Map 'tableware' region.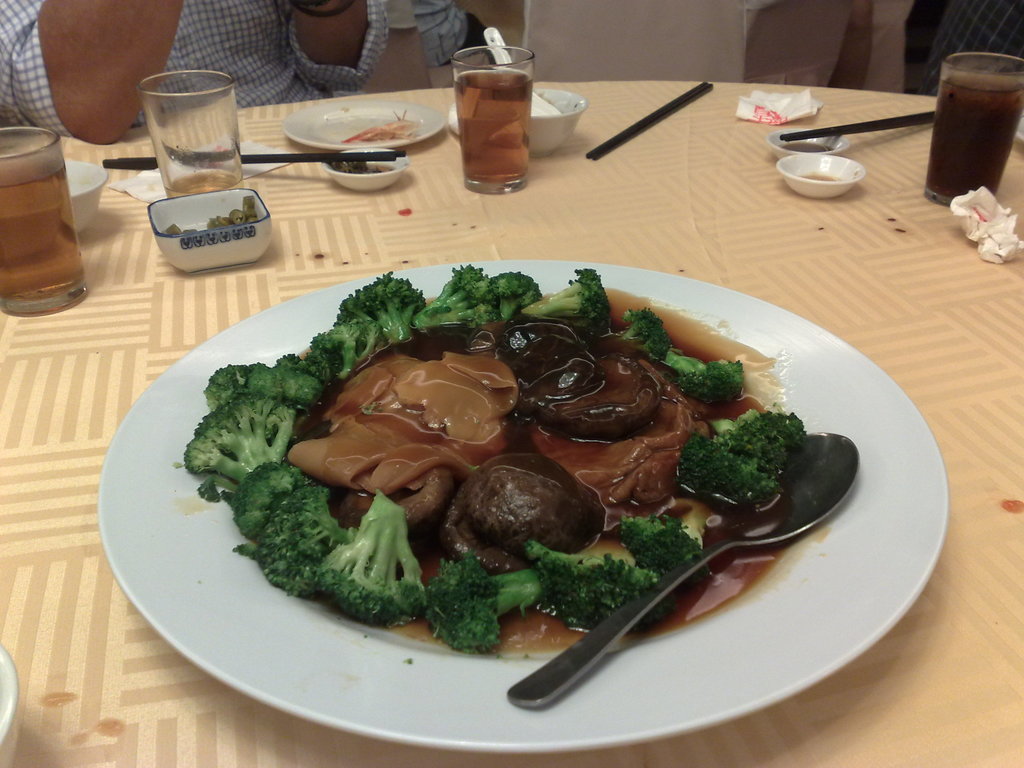
Mapped to 449/86/589/159.
